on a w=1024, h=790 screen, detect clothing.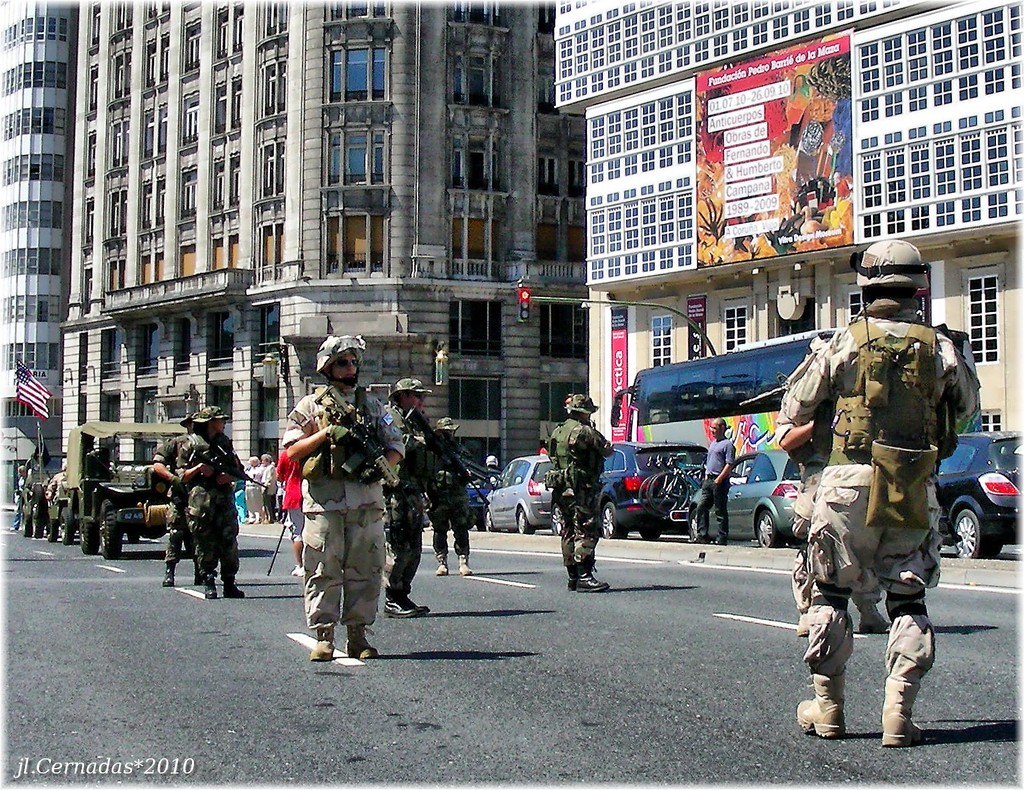
233:474:248:518.
